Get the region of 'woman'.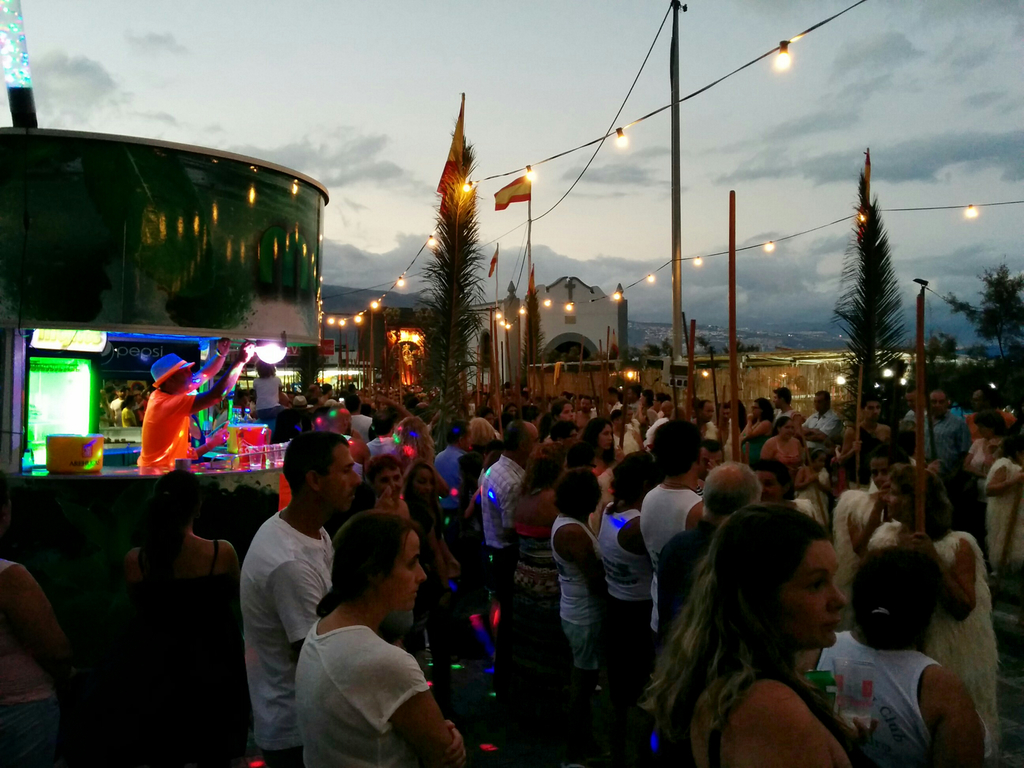
(left=763, top=414, right=806, bottom=479).
